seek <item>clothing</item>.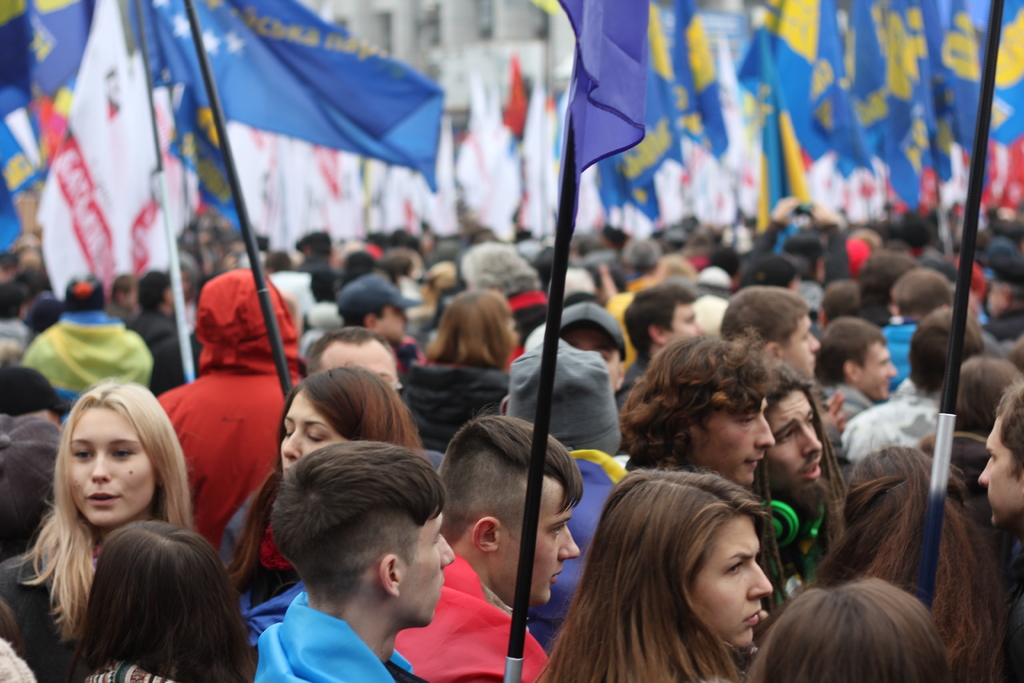
locate(391, 359, 509, 456).
